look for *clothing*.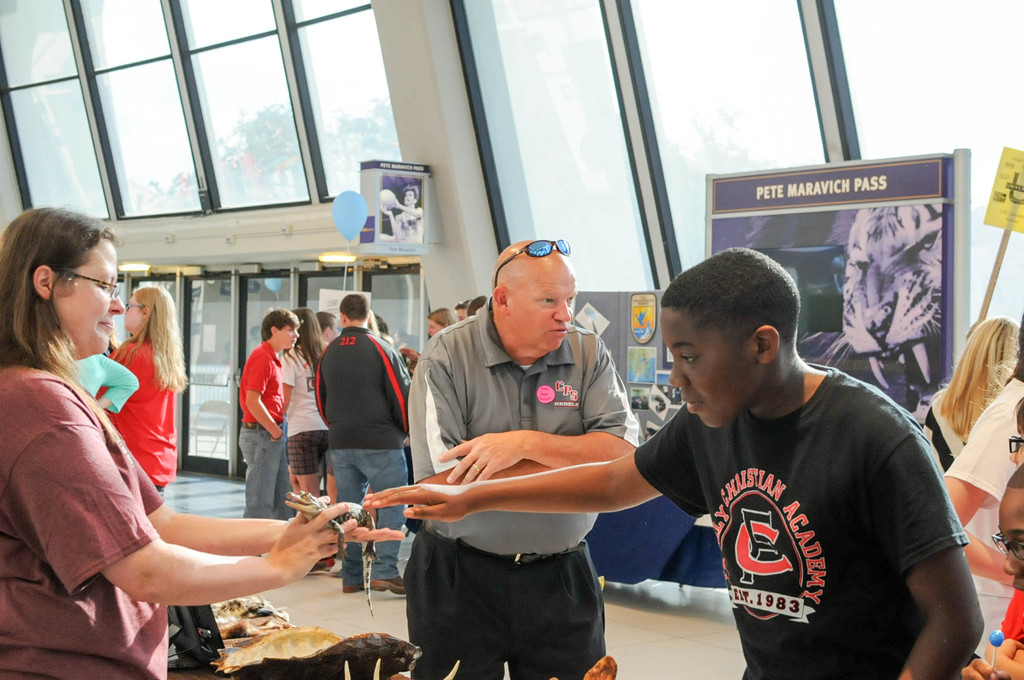
Found: {"left": 305, "top": 321, "right": 413, "bottom": 587}.
